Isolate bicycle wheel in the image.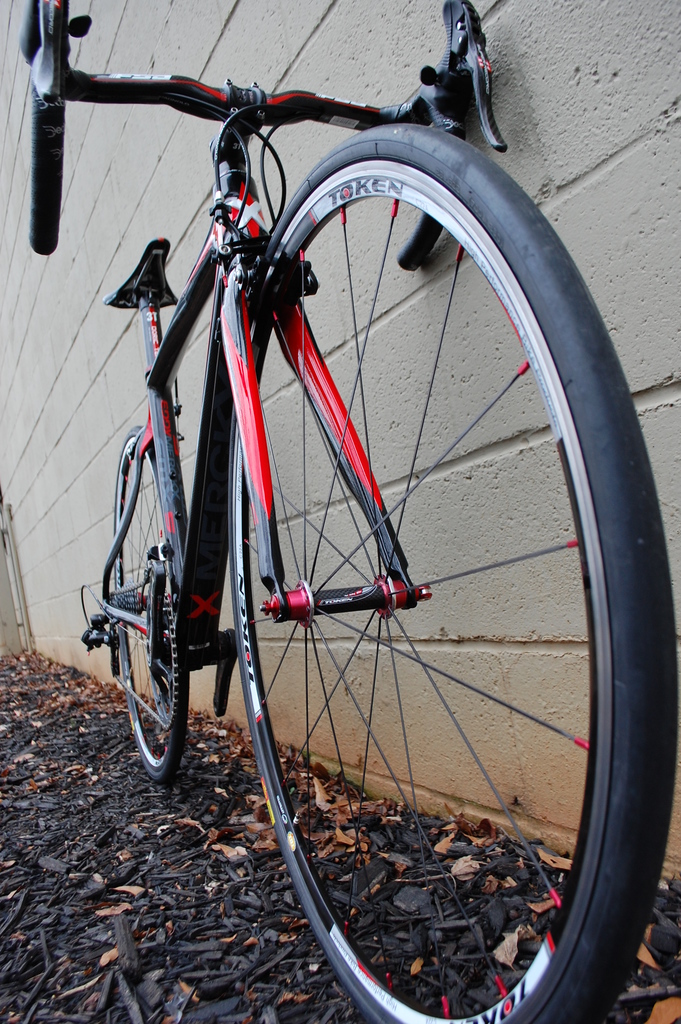
Isolated region: x1=111 y1=426 x2=192 y2=781.
